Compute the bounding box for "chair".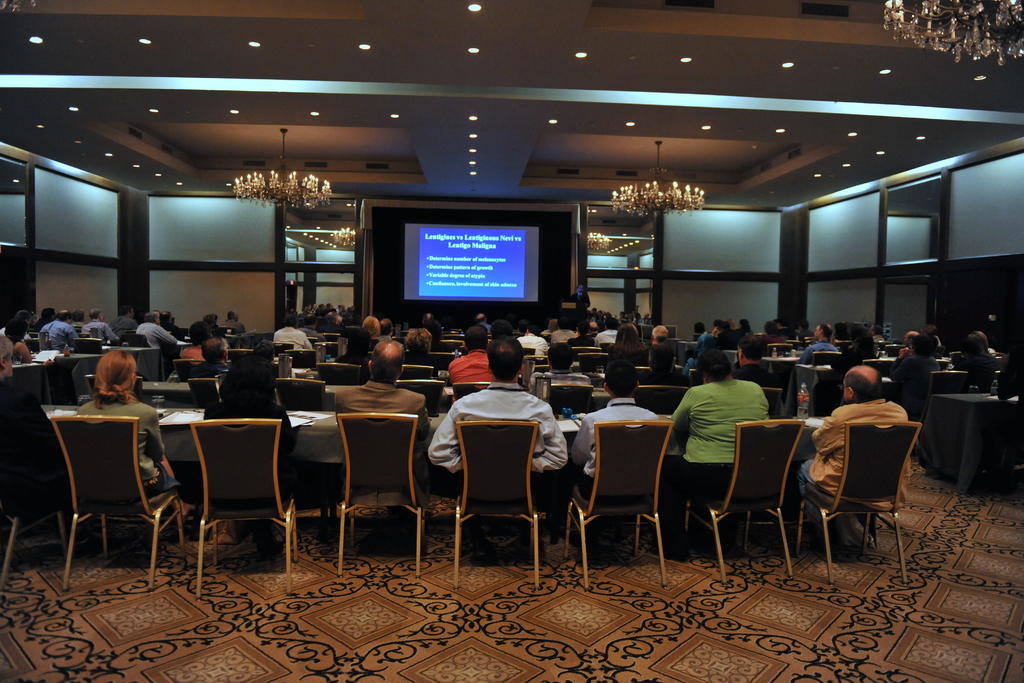
635,383,690,417.
